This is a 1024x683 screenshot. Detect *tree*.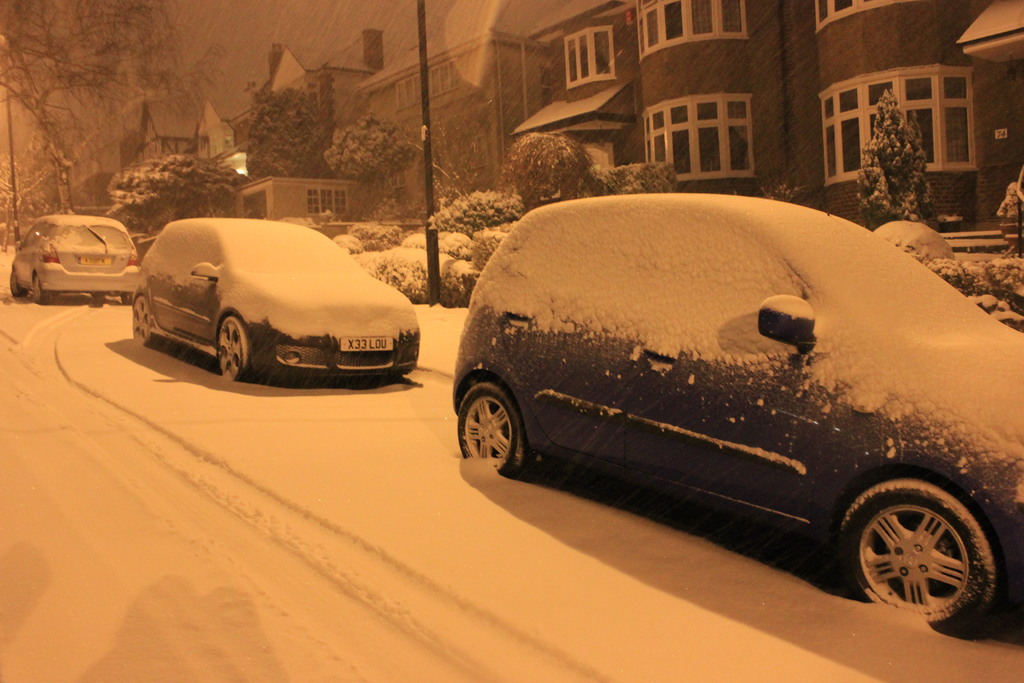
BBox(856, 91, 932, 231).
